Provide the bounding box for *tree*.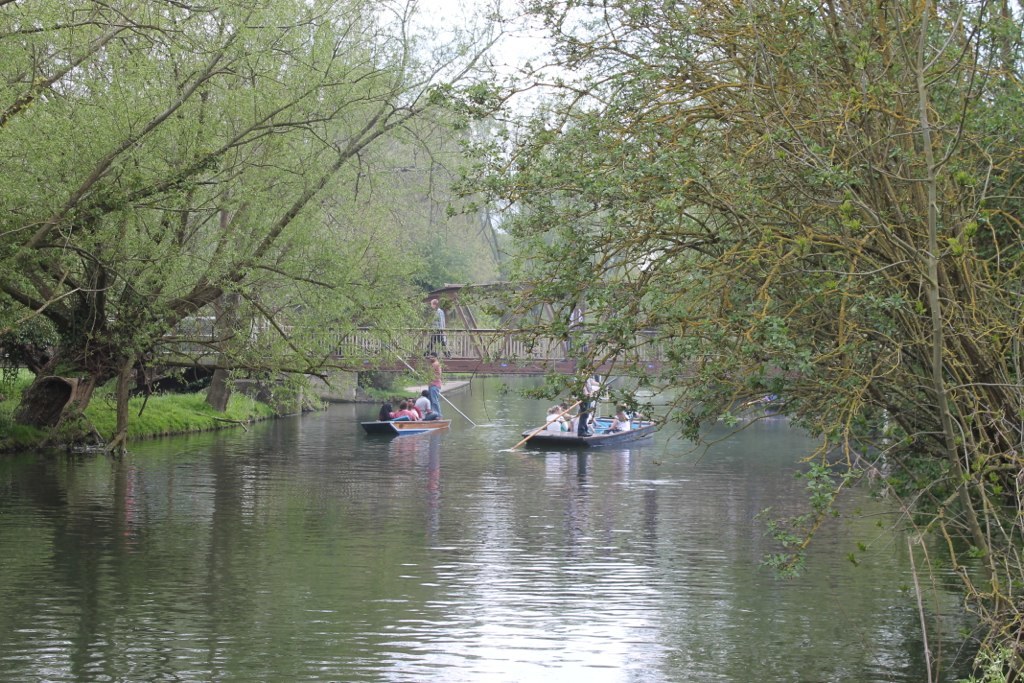
(0, 0, 506, 463).
